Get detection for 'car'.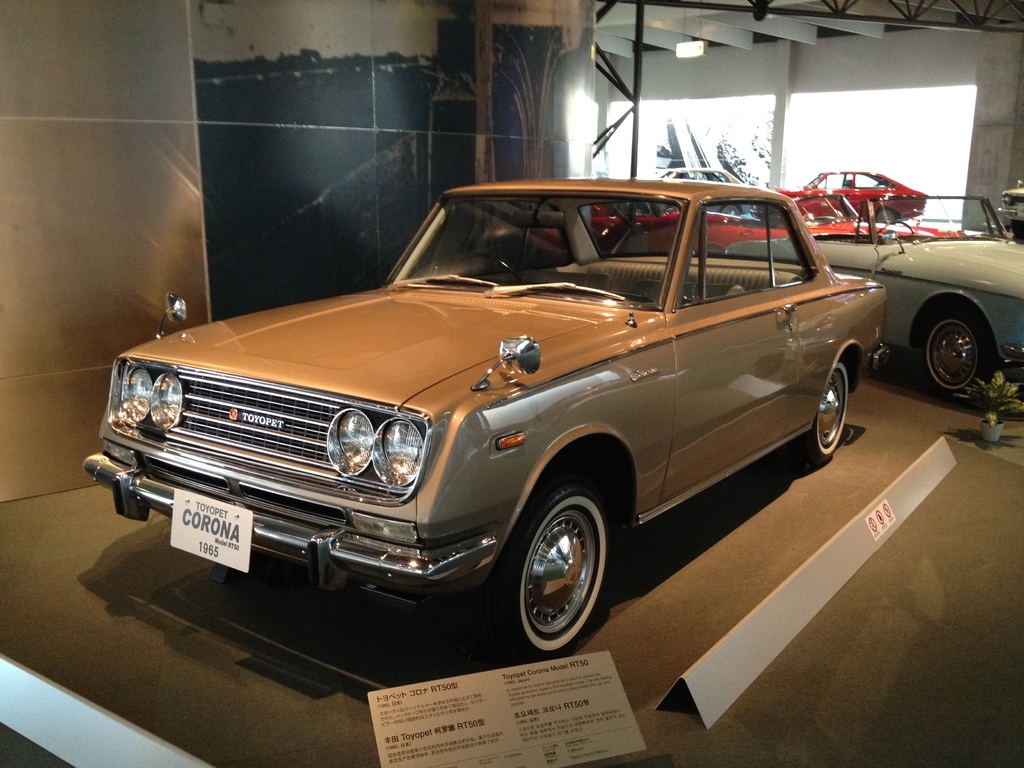
Detection: region(747, 165, 928, 222).
